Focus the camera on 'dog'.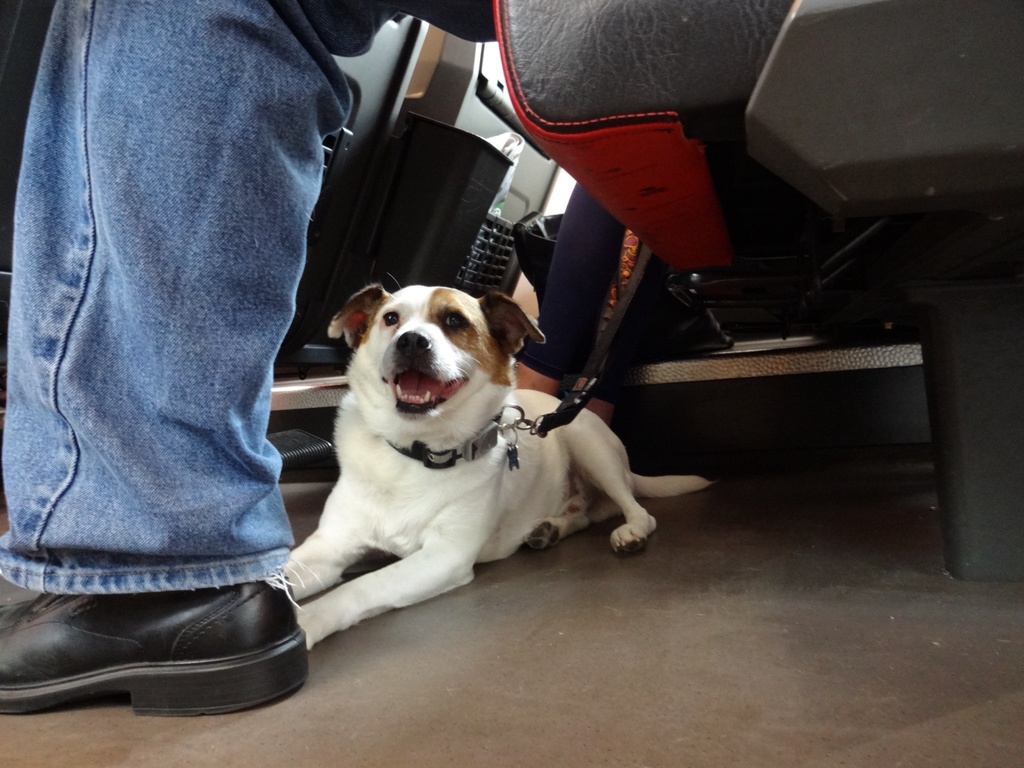
Focus region: [279, 273, 717, 652].
